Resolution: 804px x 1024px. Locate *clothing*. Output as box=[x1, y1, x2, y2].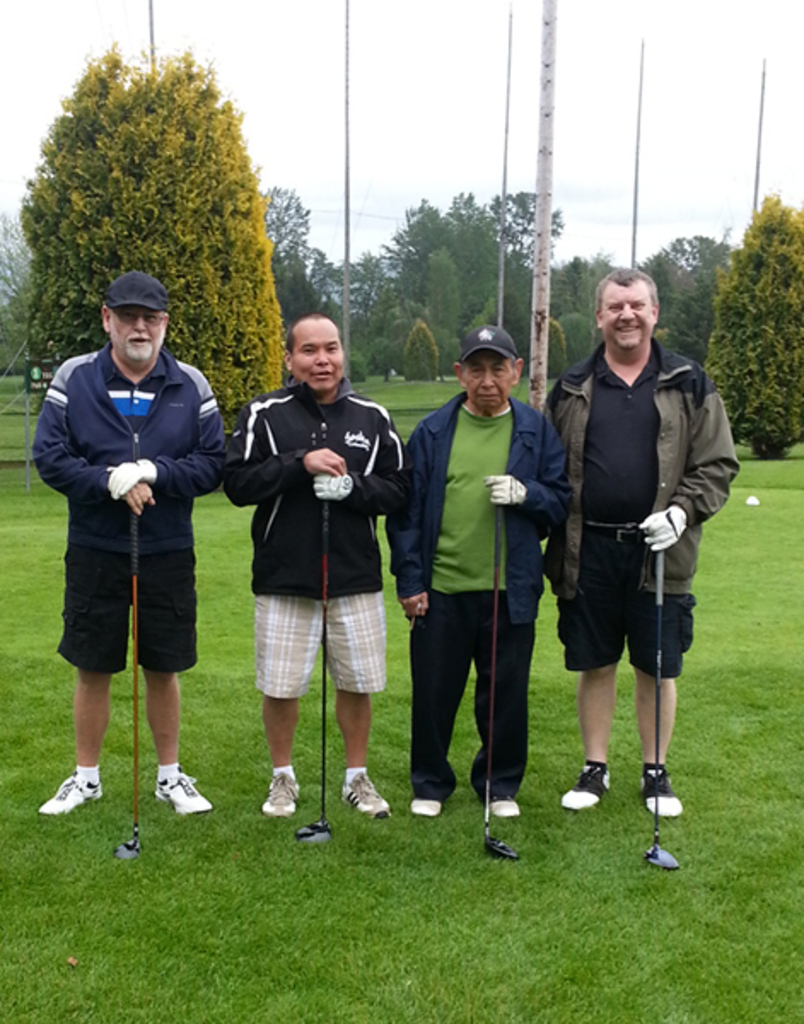
box=[41, 275, 213, 701].
